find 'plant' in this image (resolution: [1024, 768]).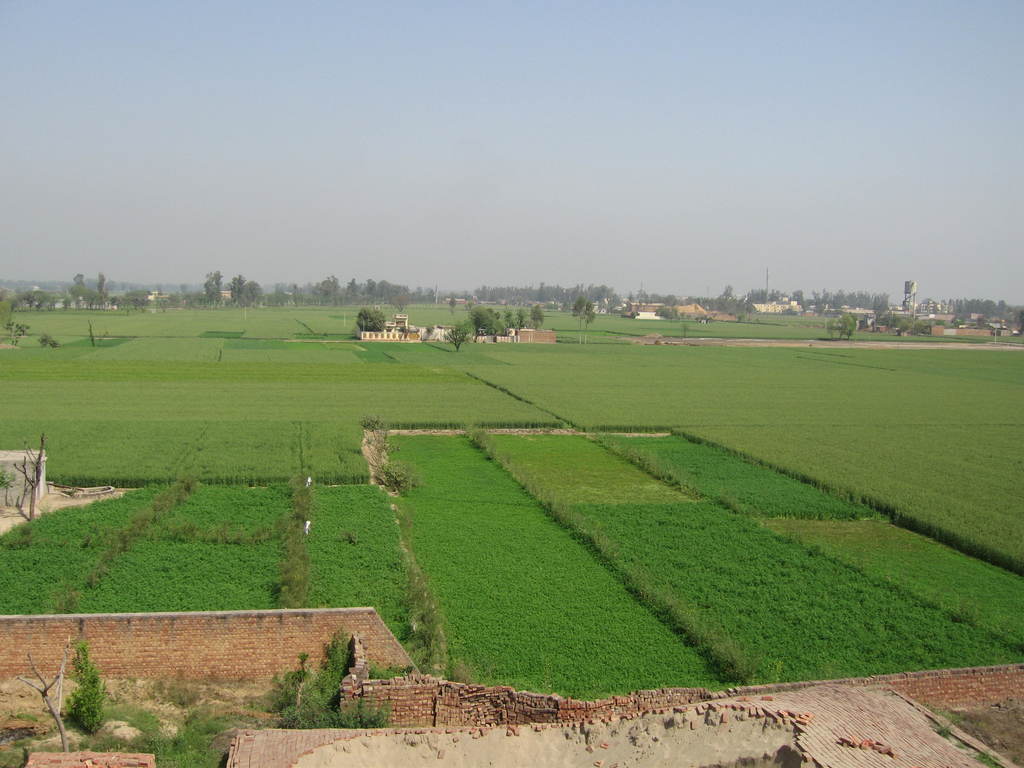
(x1=442, y1=319, x2=470, y2=351).
